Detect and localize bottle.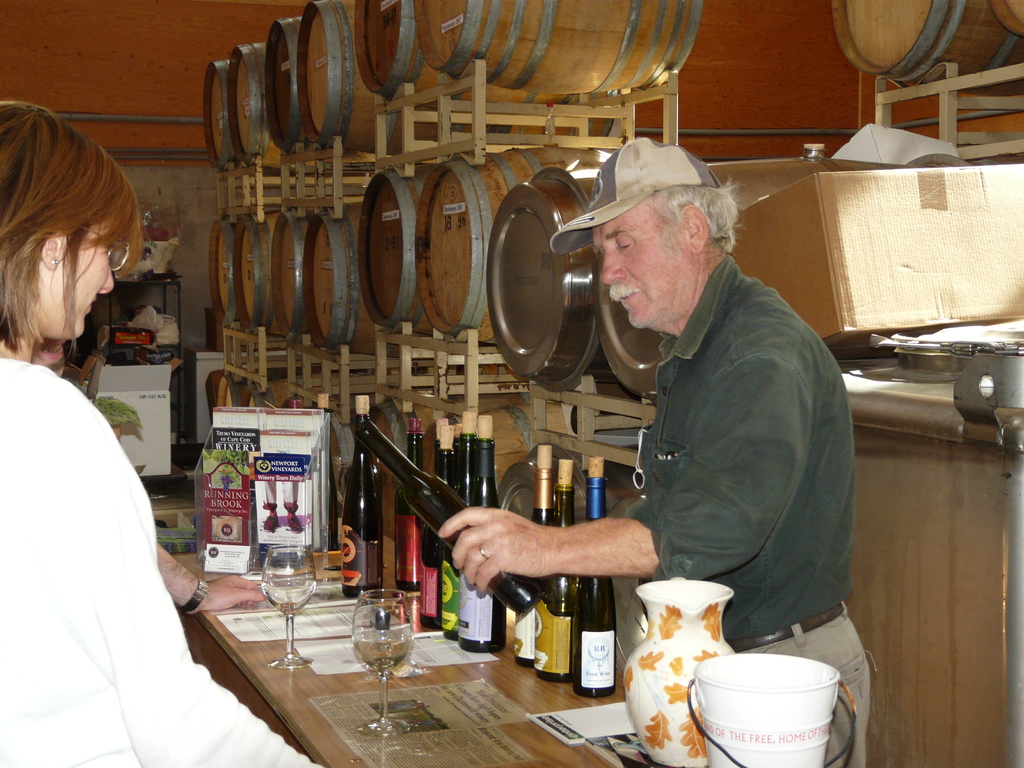
Localized at select_region(456, 412, 519, 657).
